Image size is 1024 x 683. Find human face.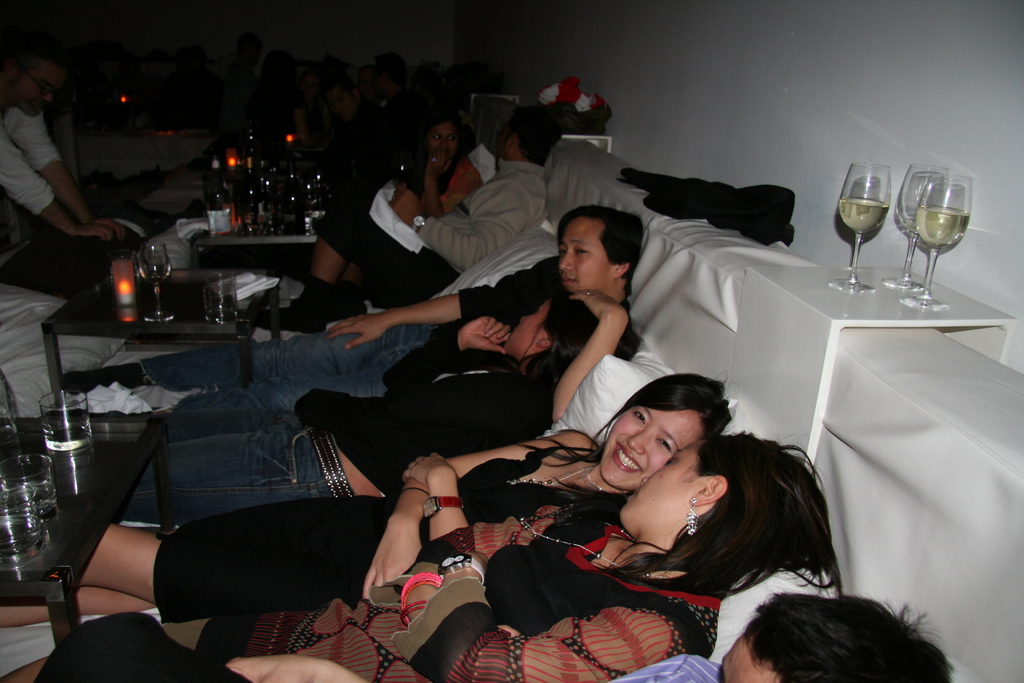
[614,434,723,531].
